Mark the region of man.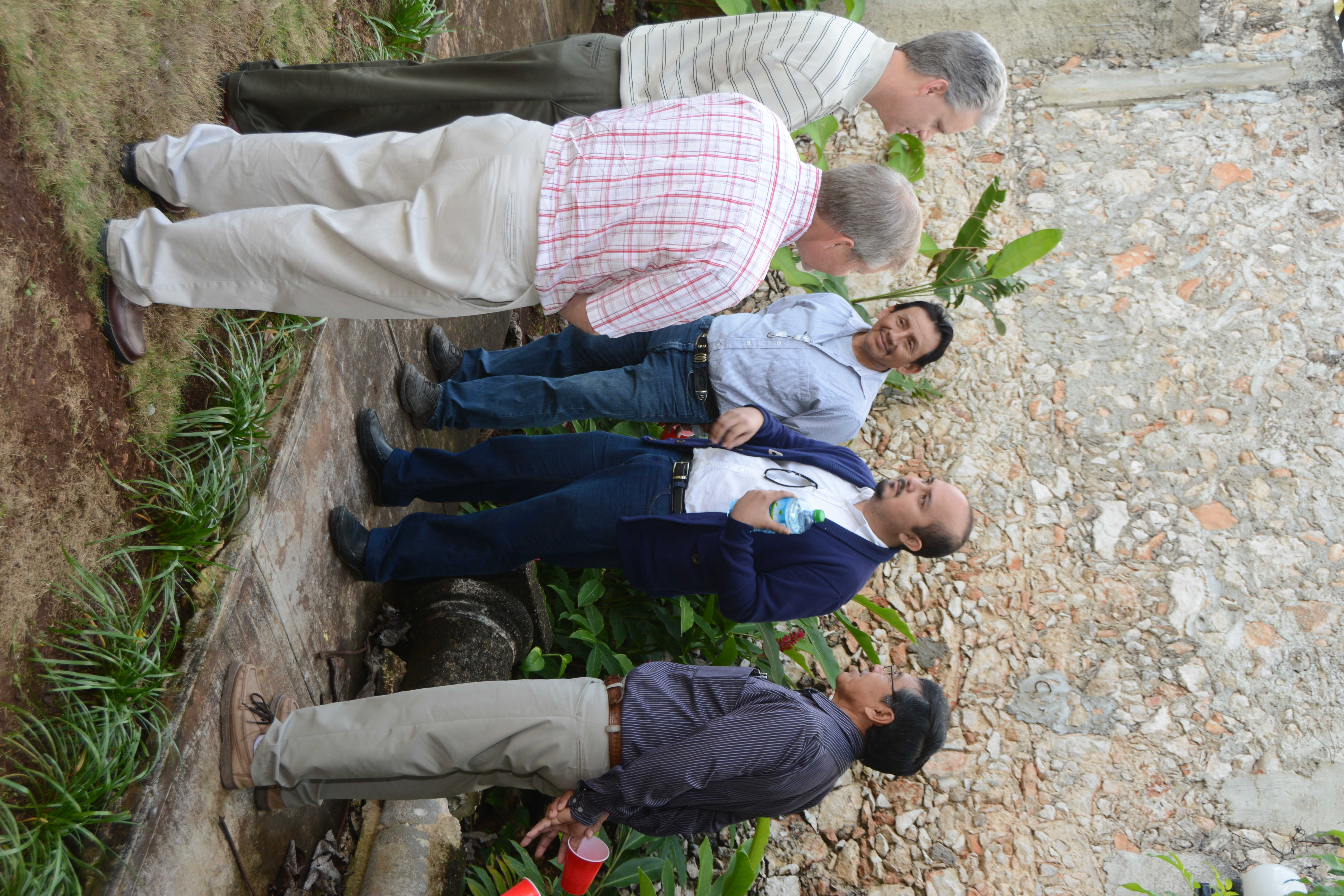
Region: (76,89,218,140).
